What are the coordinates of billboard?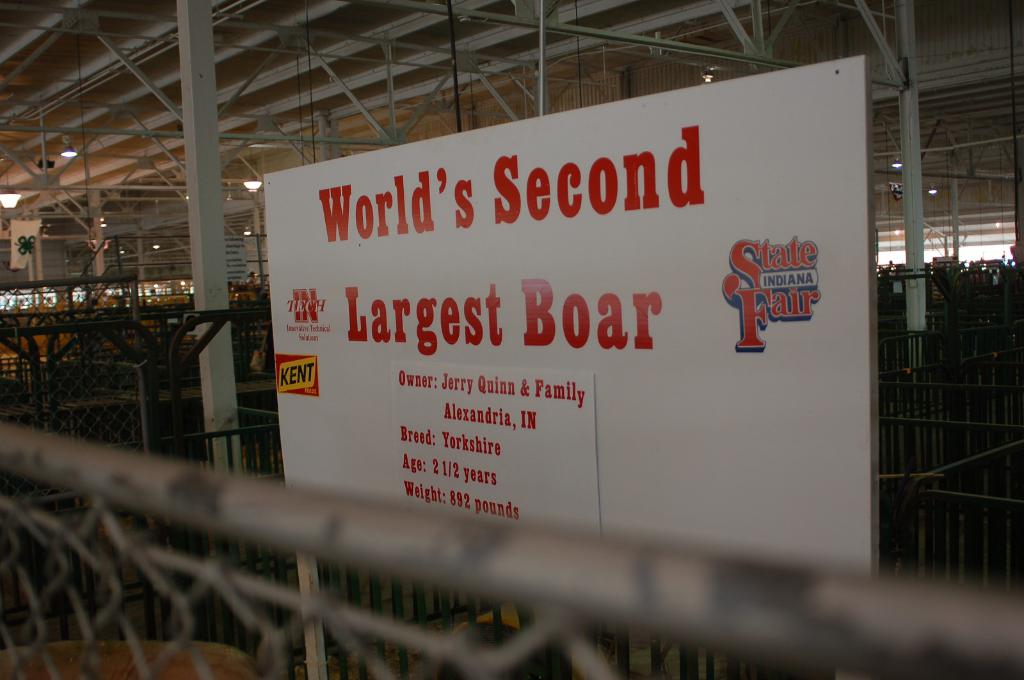
region(262, 54, 872, 577).
